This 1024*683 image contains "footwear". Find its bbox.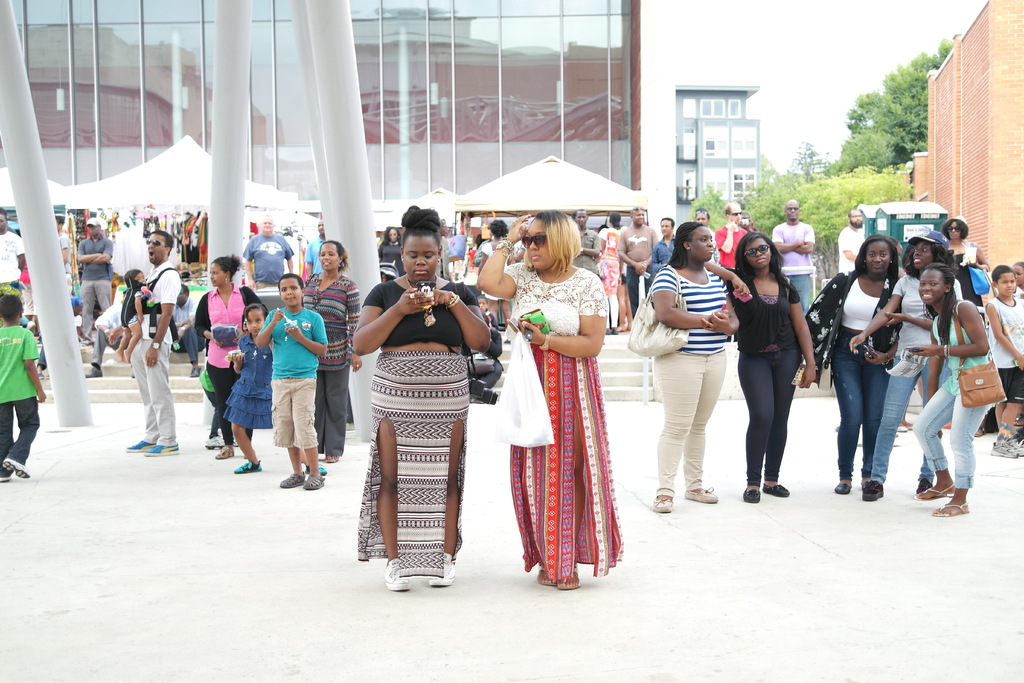
<bbox>932, 504, 972, 516</bbox>.
